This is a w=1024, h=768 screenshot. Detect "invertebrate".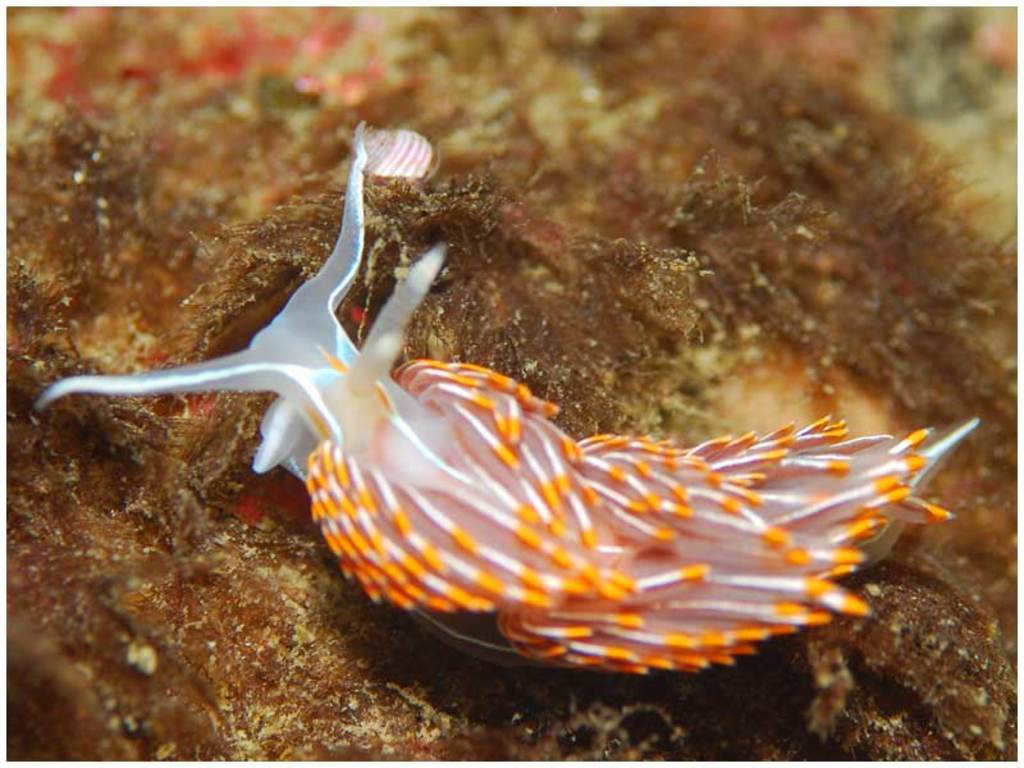
<bbox>26, 118, 979, 671</bbox>.
